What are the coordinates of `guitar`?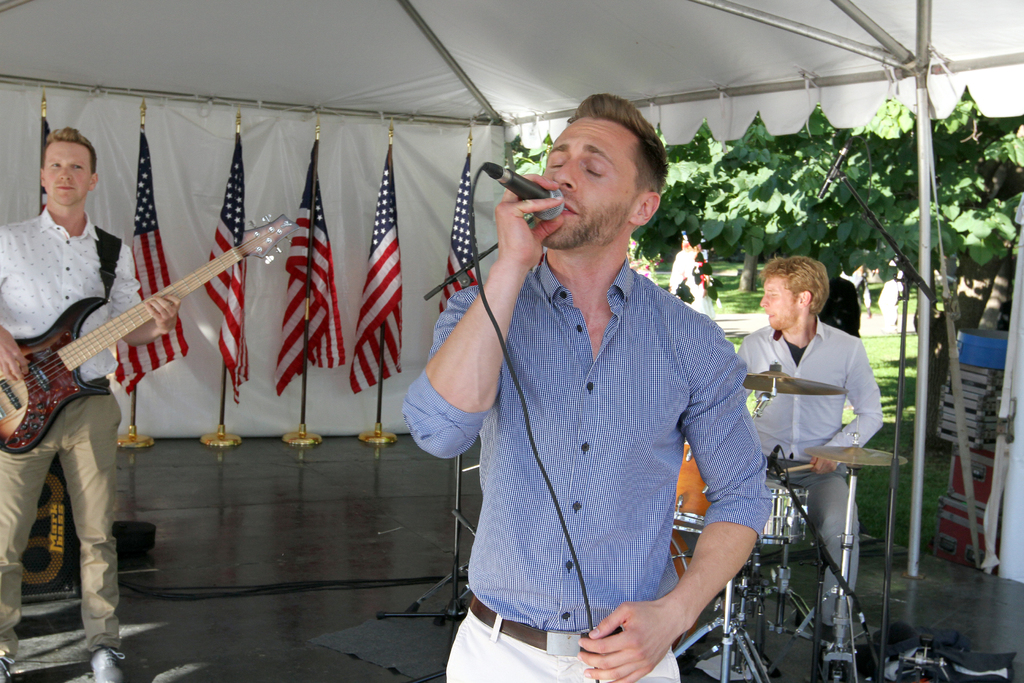
x1=0 y1=208 x2=298 y2=457.
